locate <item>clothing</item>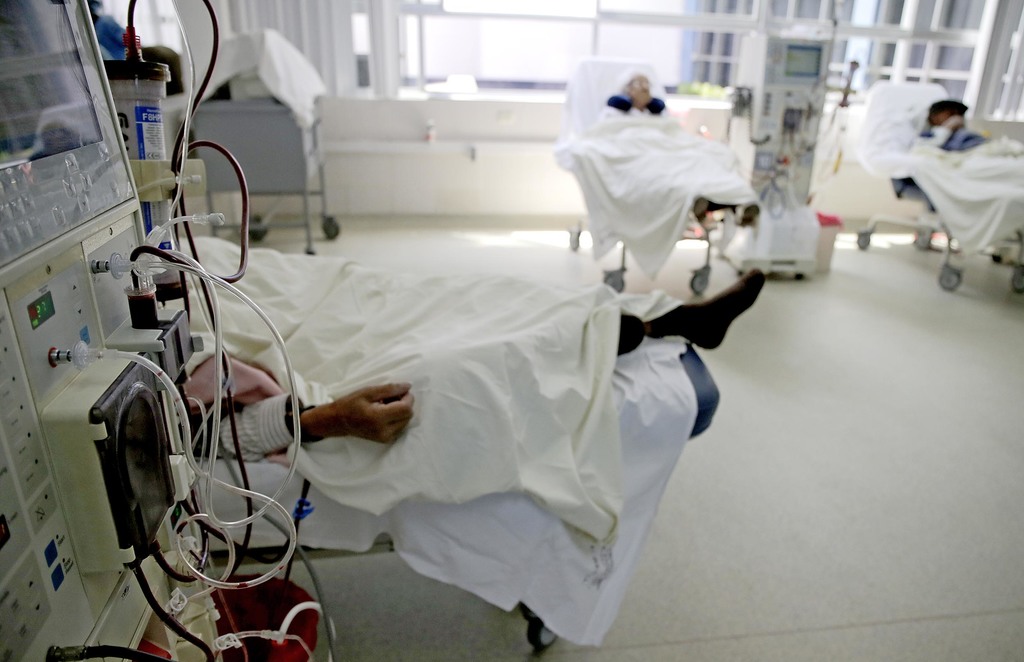
(left=937, top=126, right=993, bottom=158)
